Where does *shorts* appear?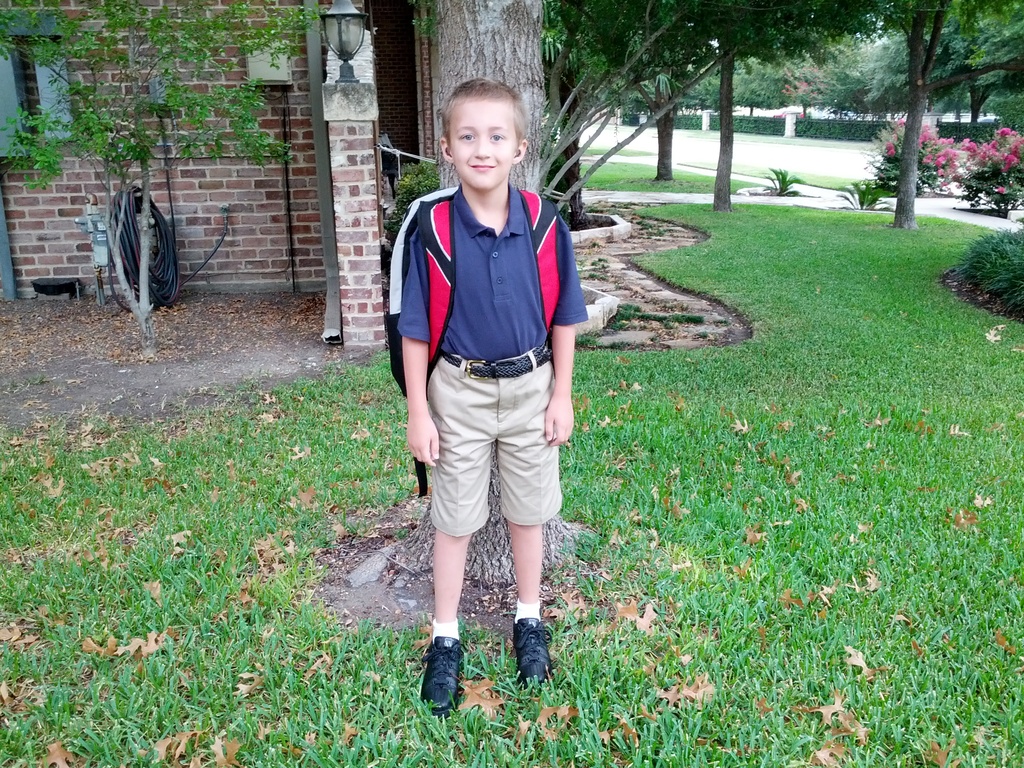
Appears at [left=411, top=374, right=572, bottom=540].
